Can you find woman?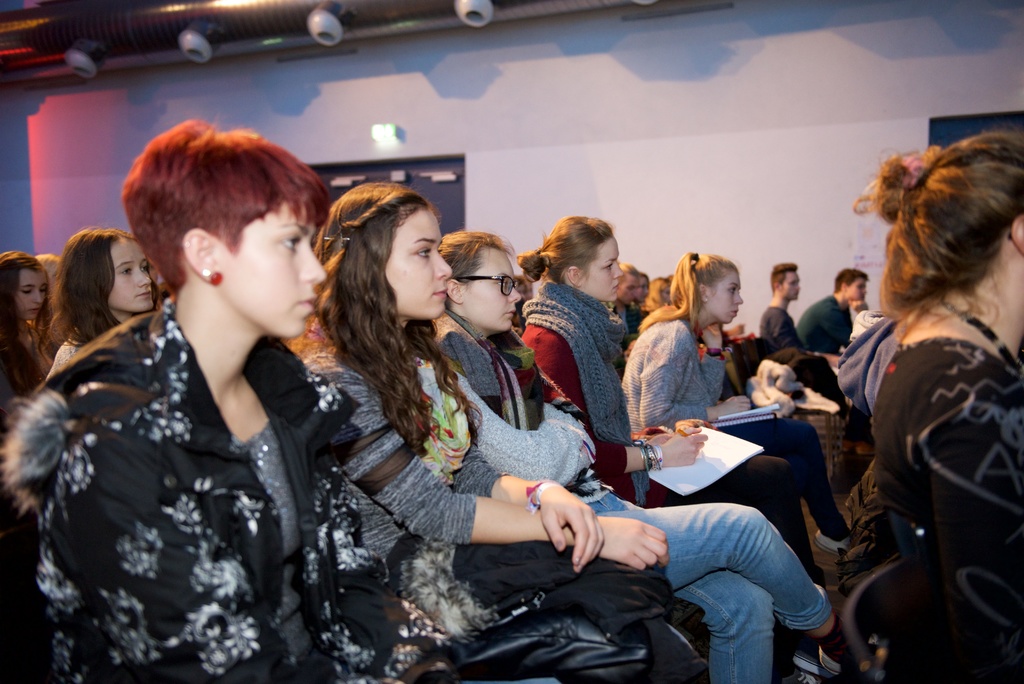
Yes, bounding box: [x1=37, y1=252, x2=65, y2=332].
